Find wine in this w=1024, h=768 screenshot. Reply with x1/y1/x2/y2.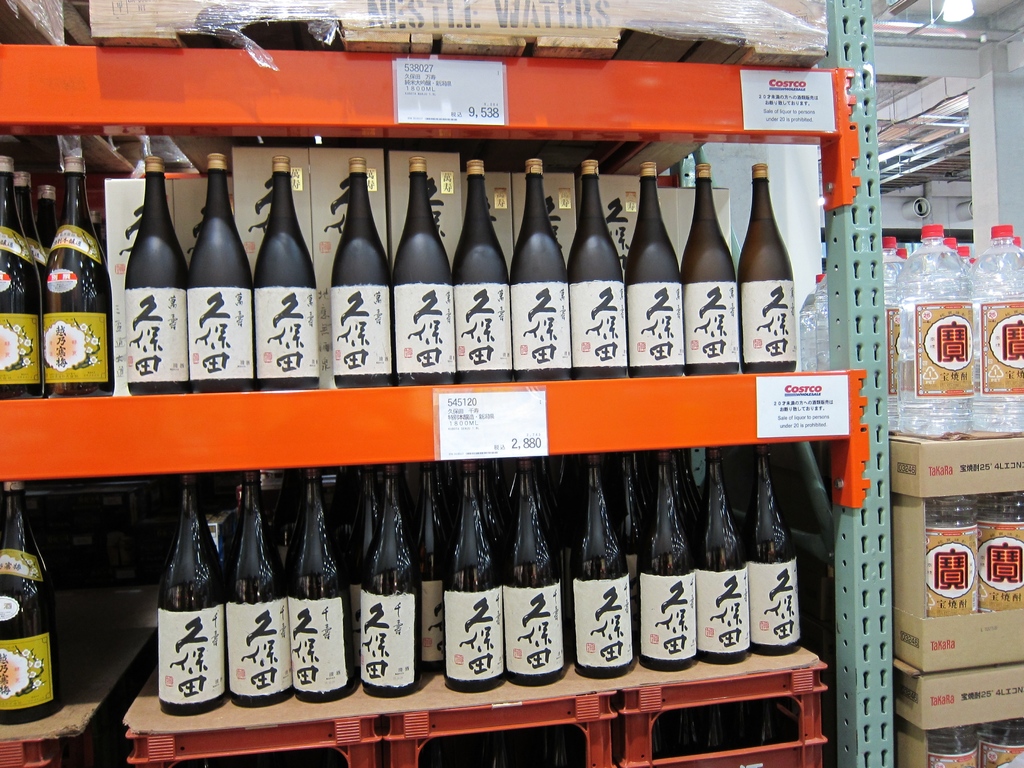
409/458/444/674.
